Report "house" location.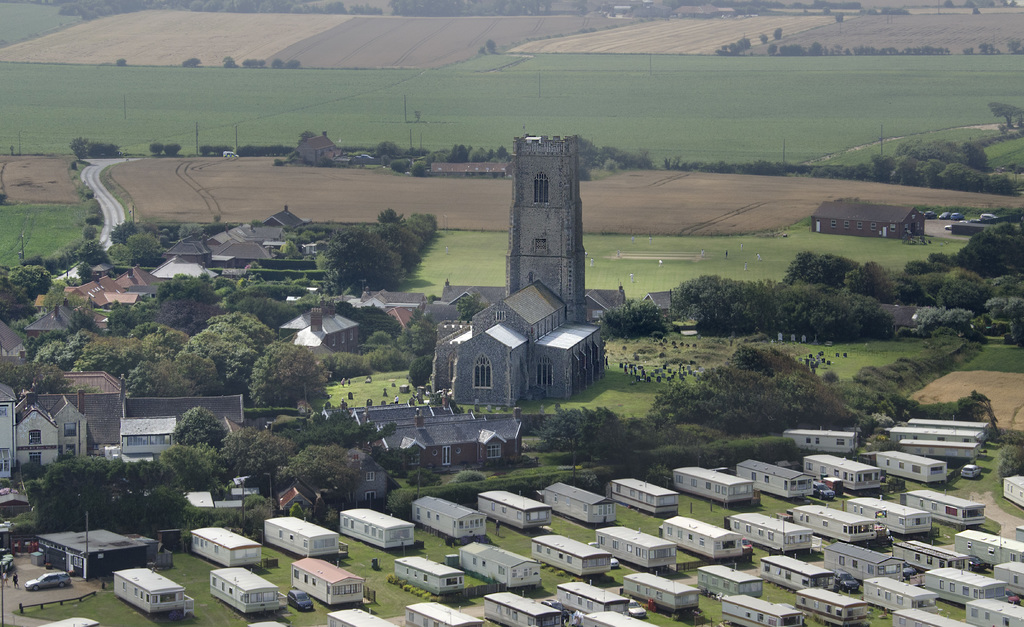
Report: bbox=[321, 402, 522, 469].
